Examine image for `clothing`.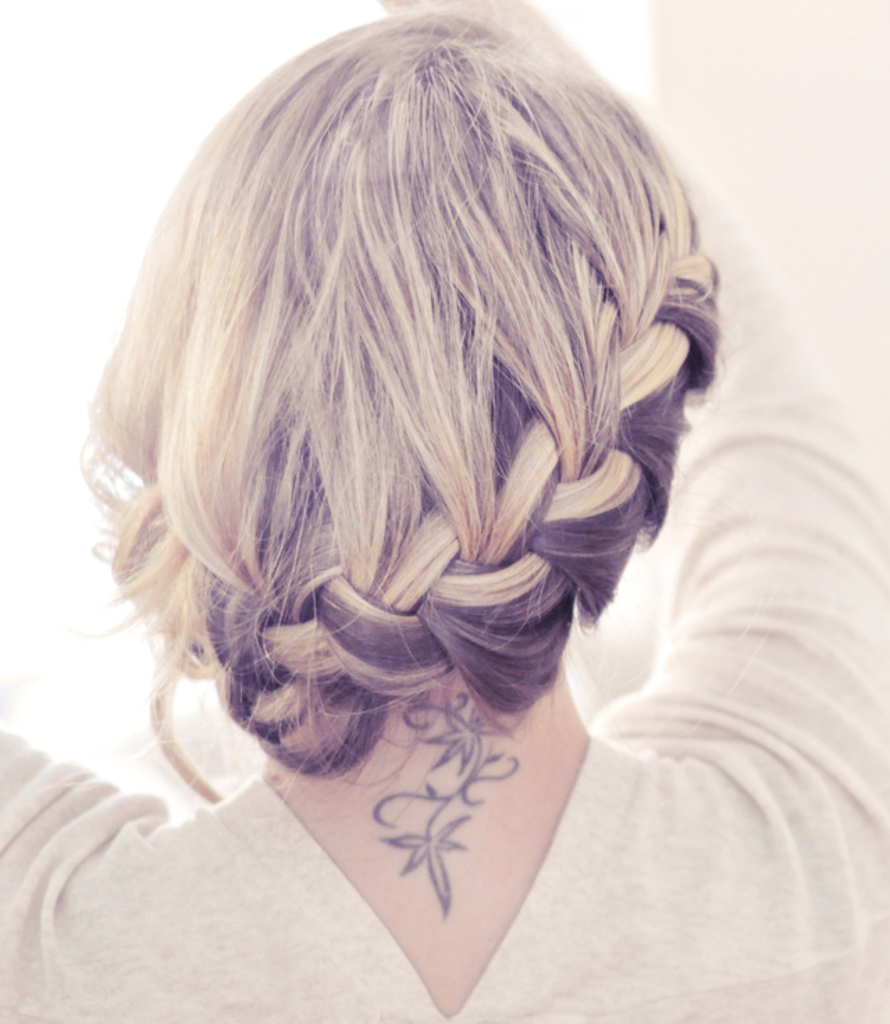
Examination result: box=[0, 166, 889, 1023].
